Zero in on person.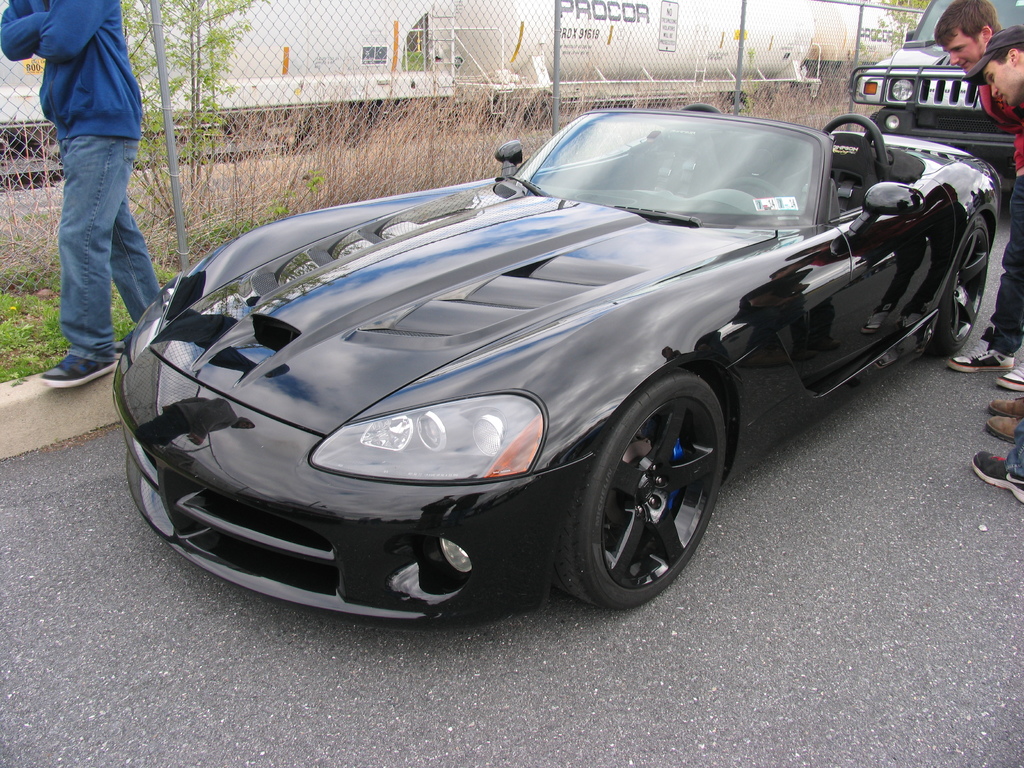
Zeroed in: (x1=25, y1=0, x2=165, y2=385).
